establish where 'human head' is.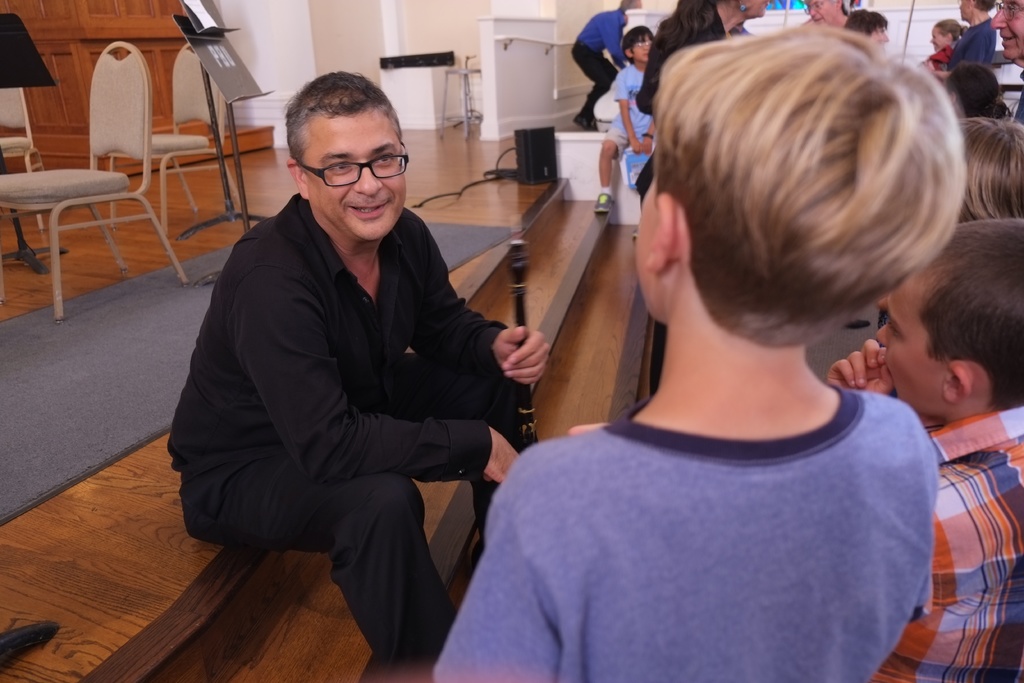
Established at (left=945, top=64, right=1006, bottom=124).
